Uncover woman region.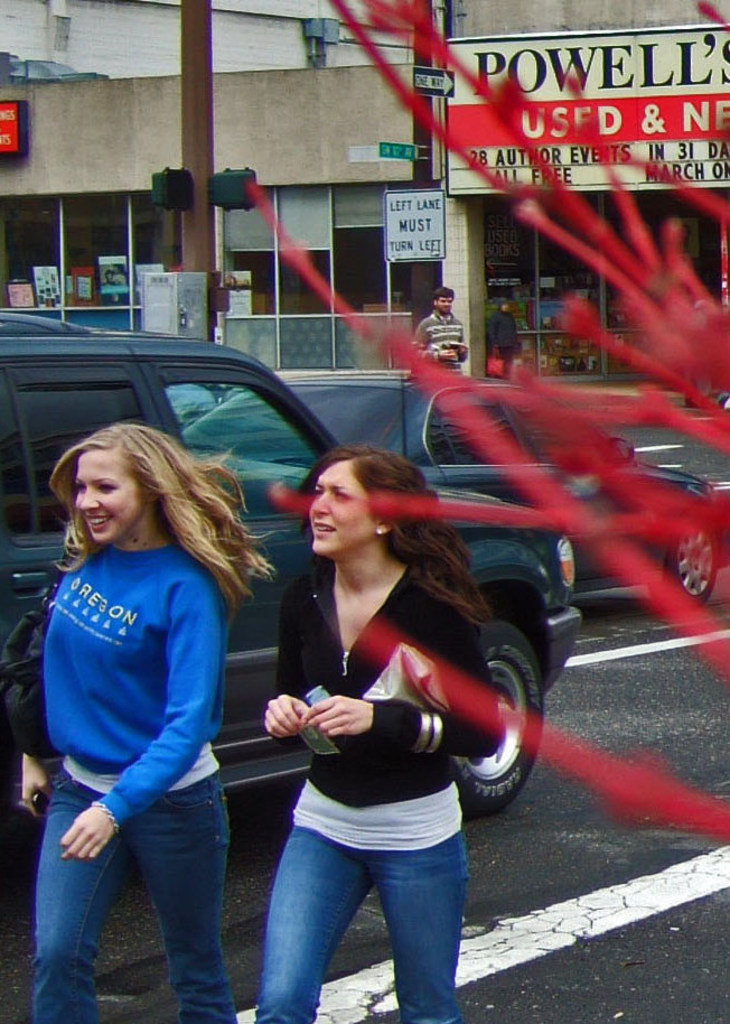
Uncovered: l=246, t=441, r=516, b=1023.
